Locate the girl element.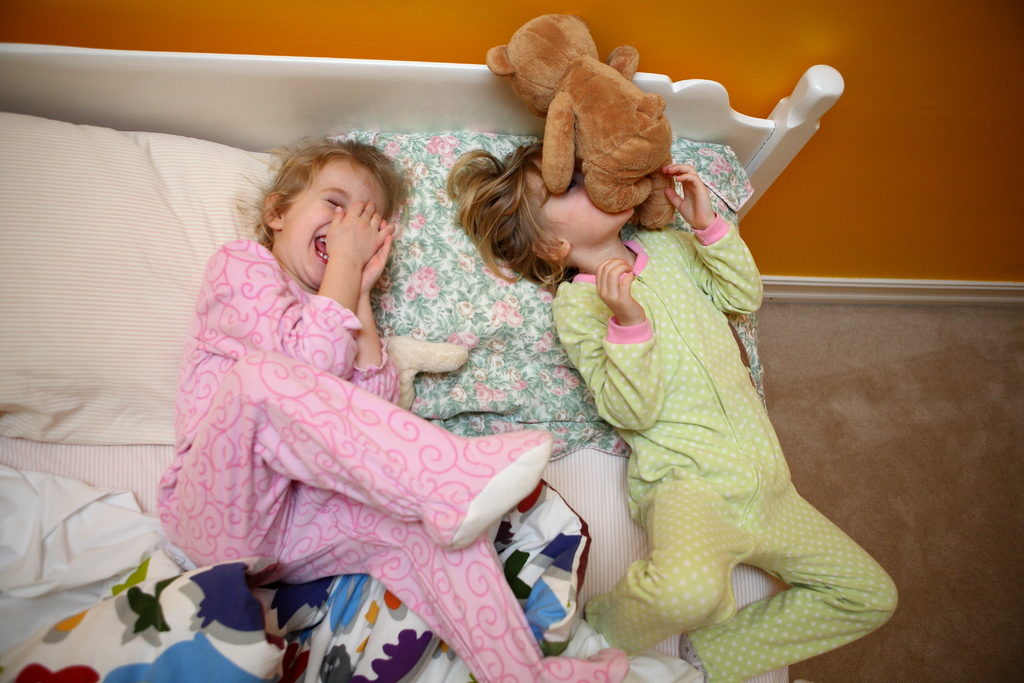
Element bbox: (x1=446, y1=142, x2=897, y2=682).
